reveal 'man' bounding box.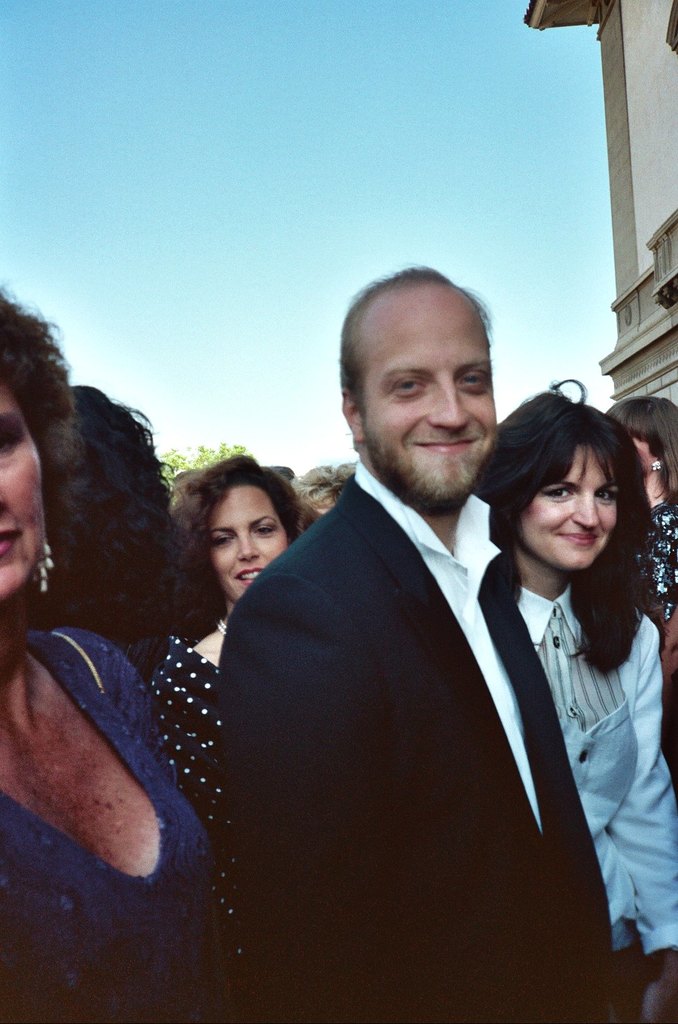
Revealed: rect(203, 264, 660, 1023).
